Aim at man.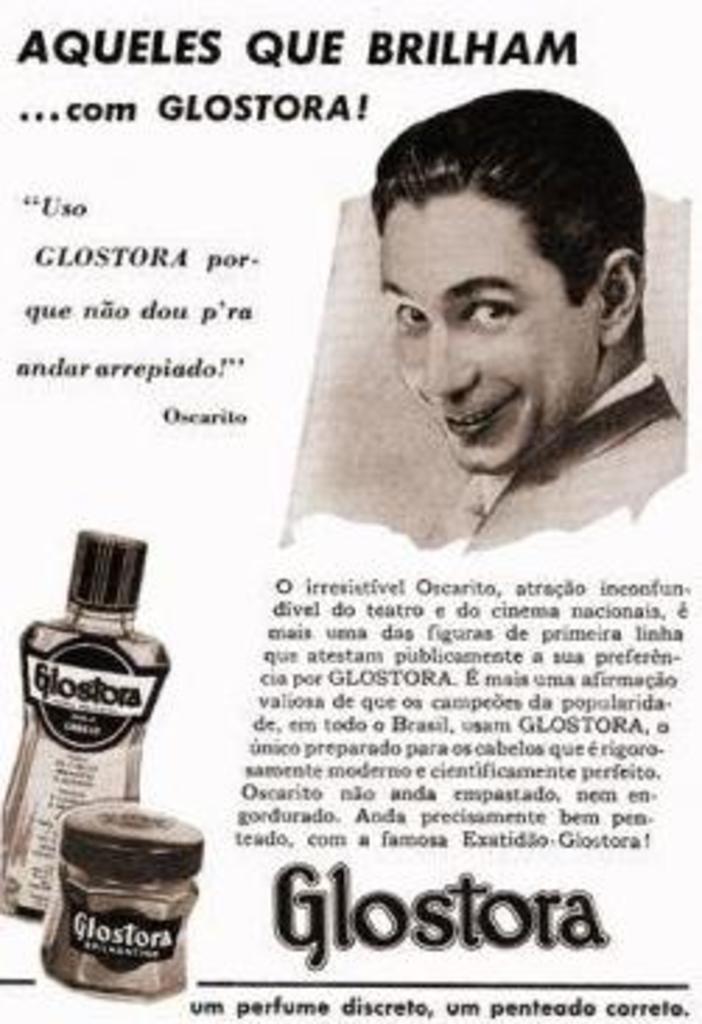
Aimed at locate(302, 92, 701, 571).
